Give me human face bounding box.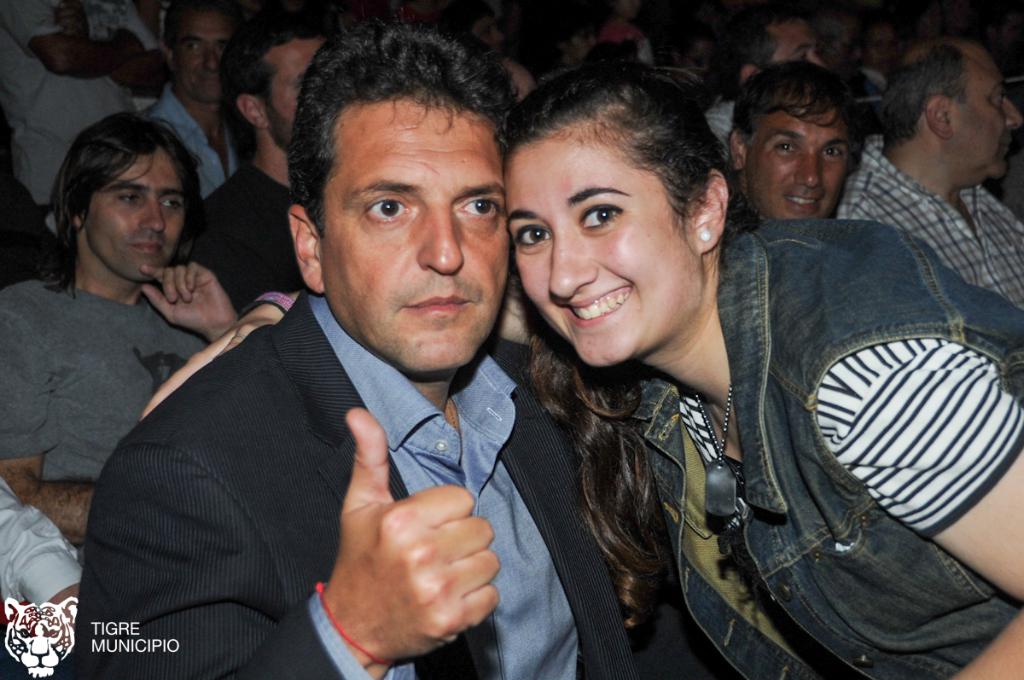
pyautogui.locateOnScreen(82, 140, 186, 282).
